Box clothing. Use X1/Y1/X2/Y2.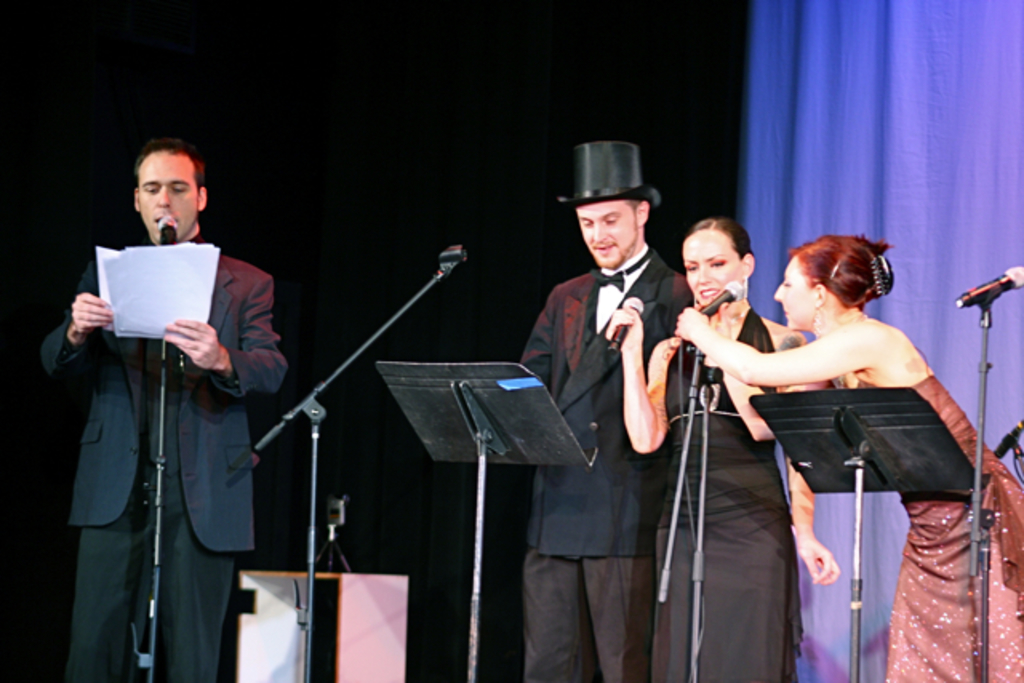
650/309/803/681.
